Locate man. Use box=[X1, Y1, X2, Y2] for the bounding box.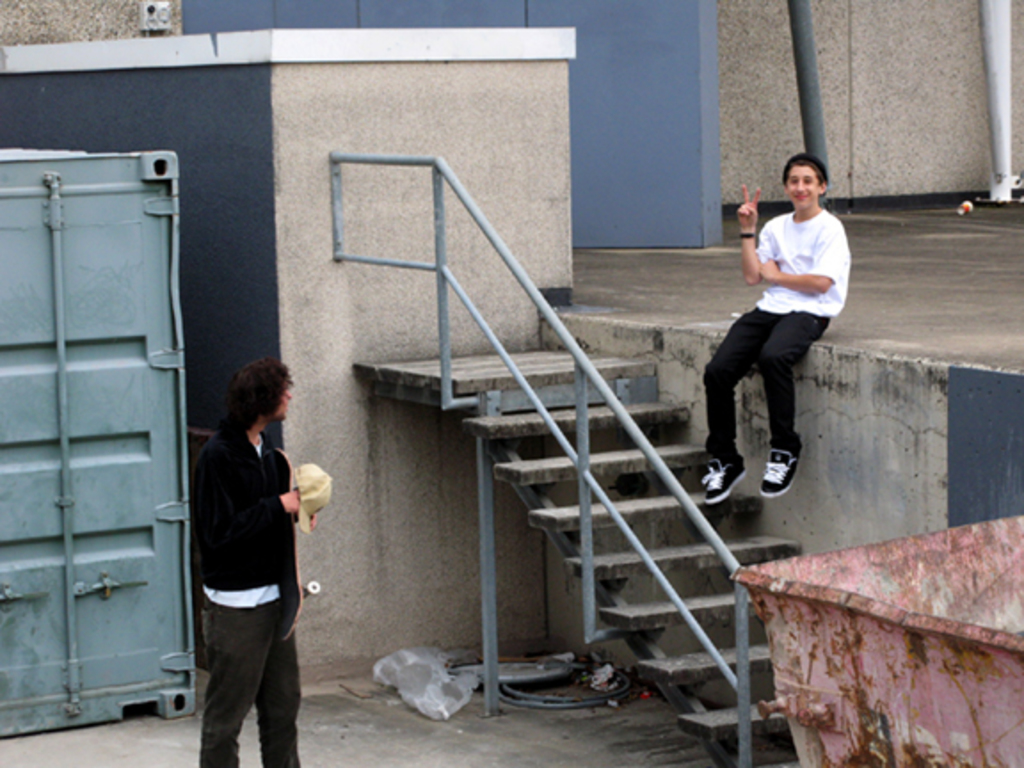
box=[692, 169, 852, 517].
